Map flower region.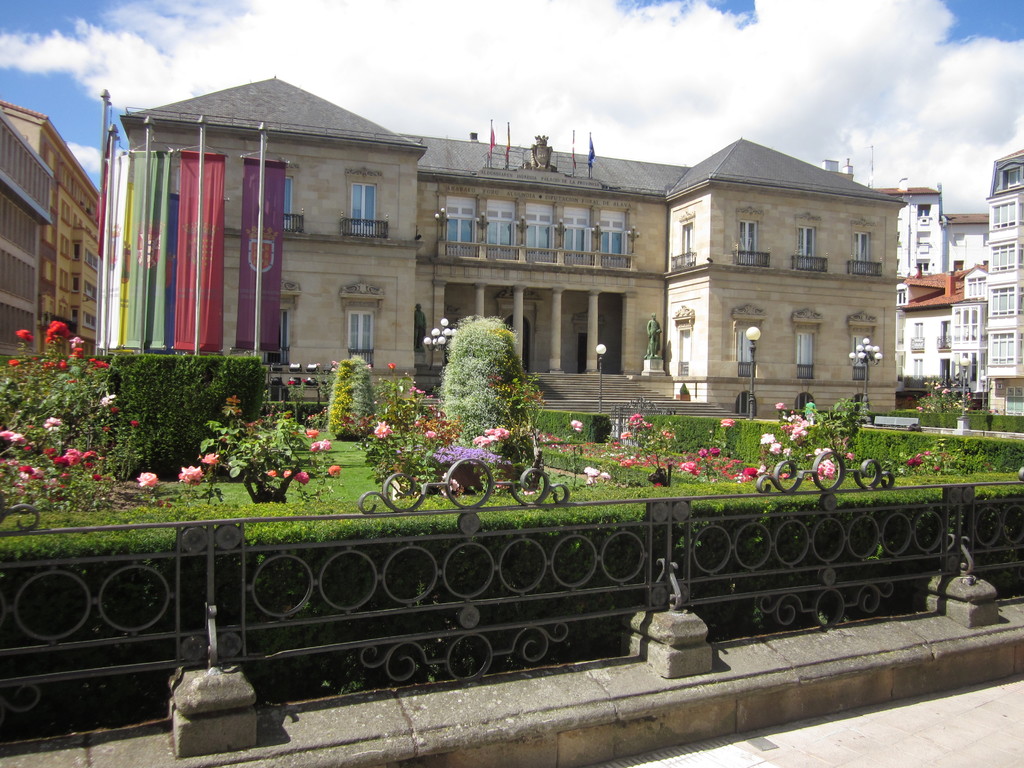
Mapped to 292 379 295 384.
